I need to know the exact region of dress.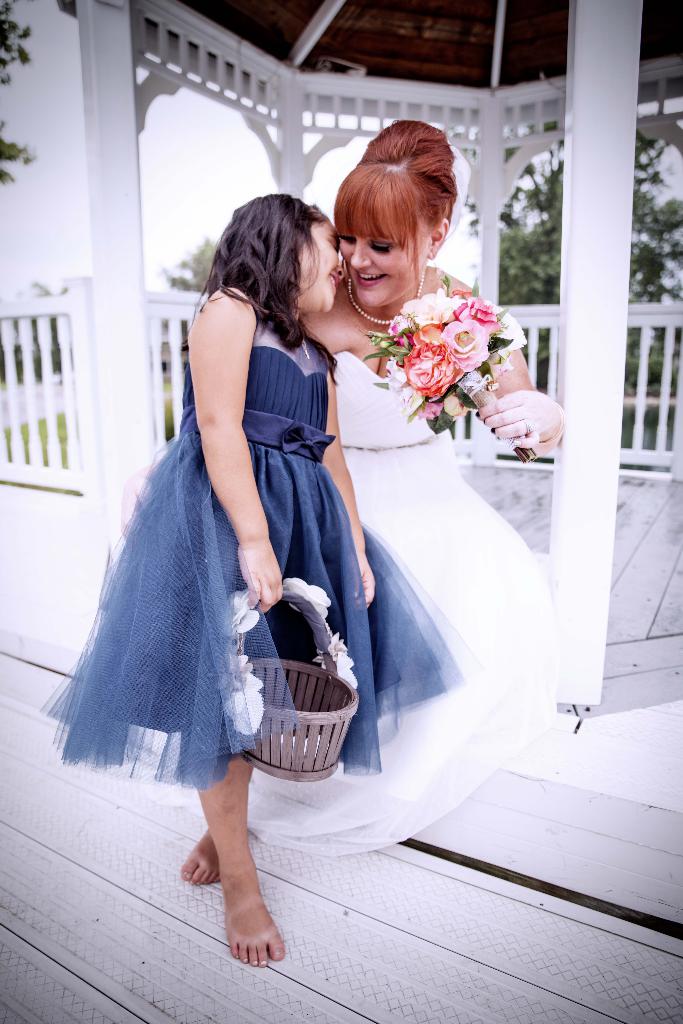
Region: 41 308 466 785.
